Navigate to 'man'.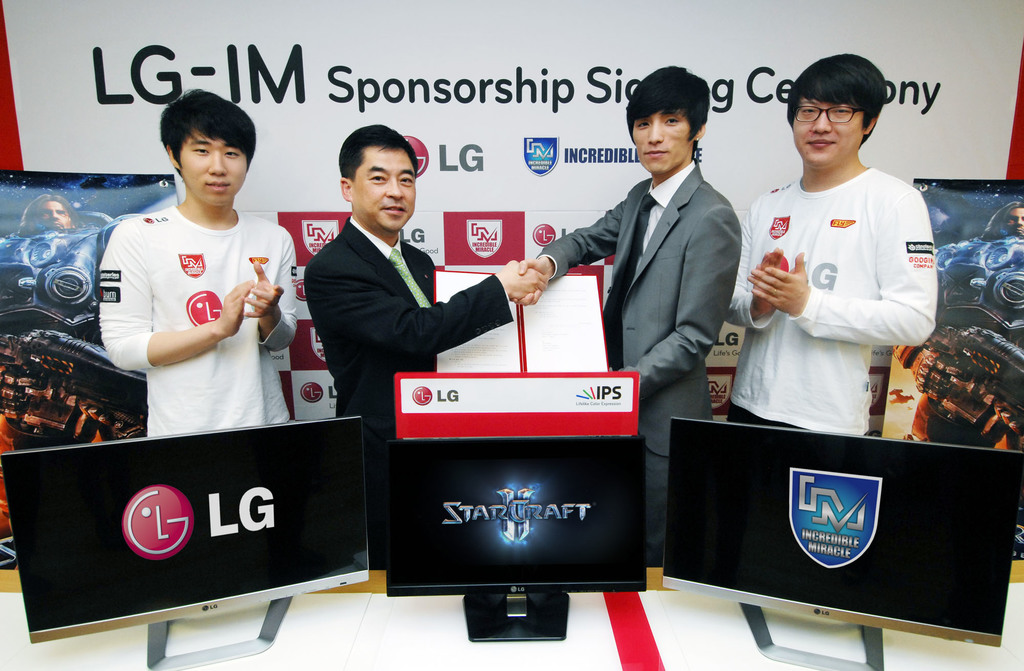
Navigation target: left=275, top=139, right=524, bottom=422.
